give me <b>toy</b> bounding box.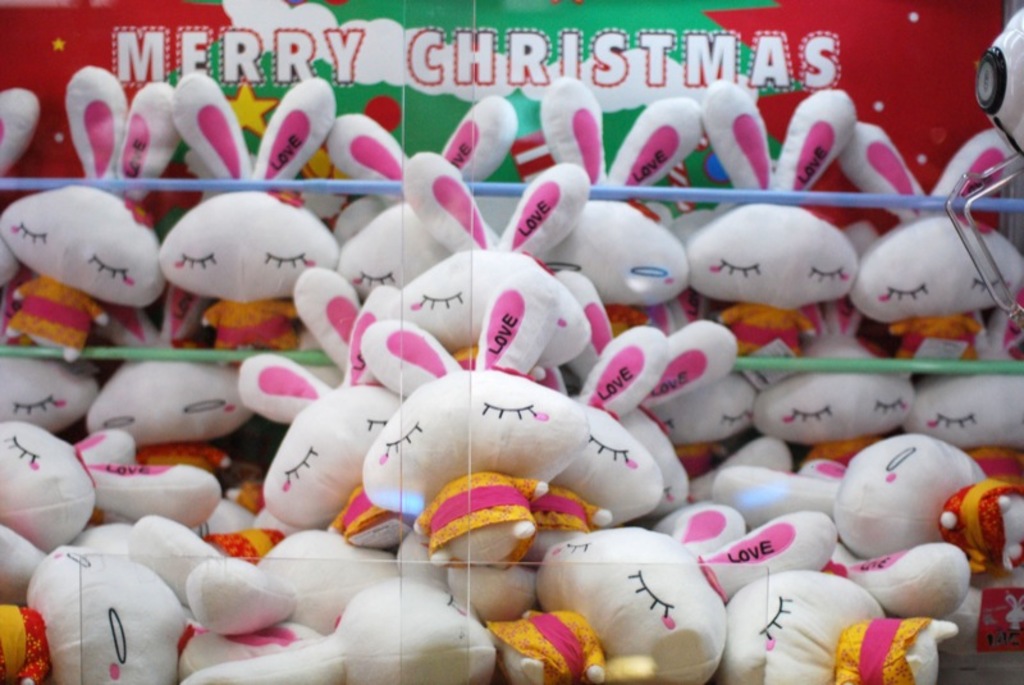
x1=692, y1=92, x2=868, y2=351.
